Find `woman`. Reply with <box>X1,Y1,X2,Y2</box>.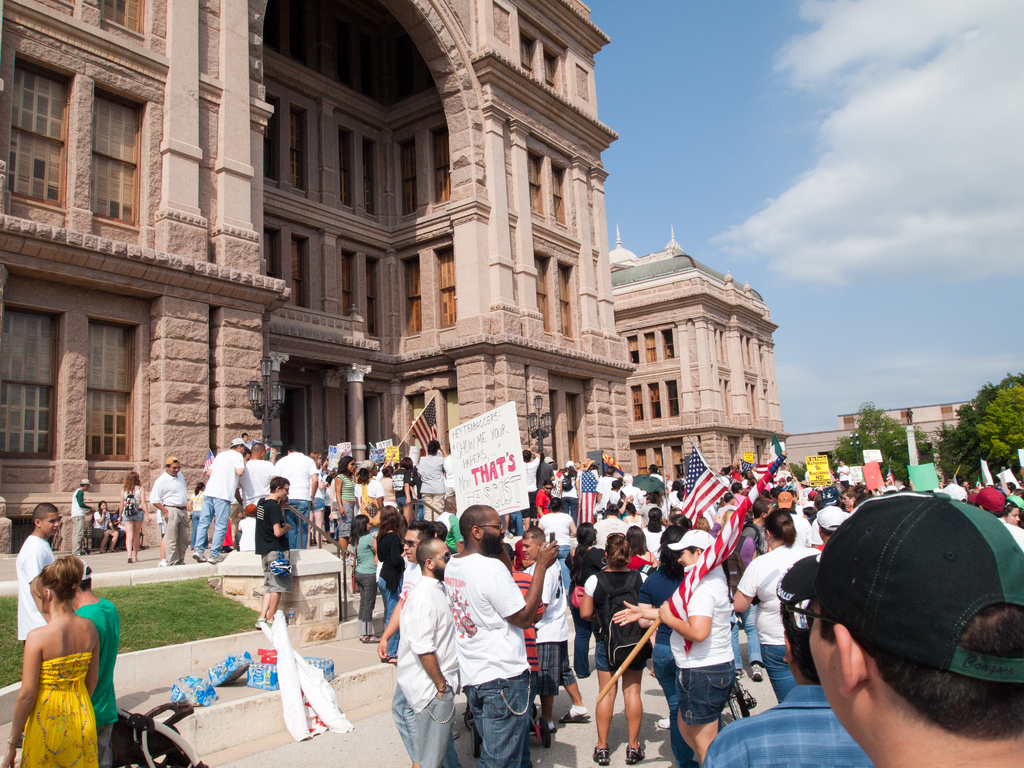
<box>1001,500,1021,525</box>.
